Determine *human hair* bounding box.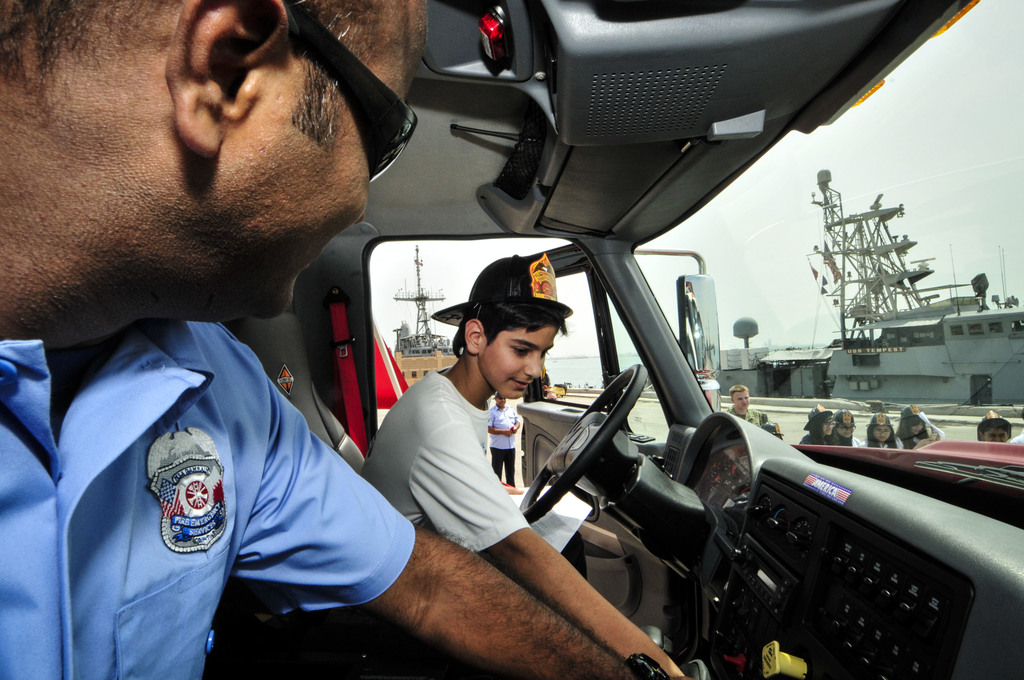
Determined: pyautogui.locateOnScreen(833, 420, 854, 446).
